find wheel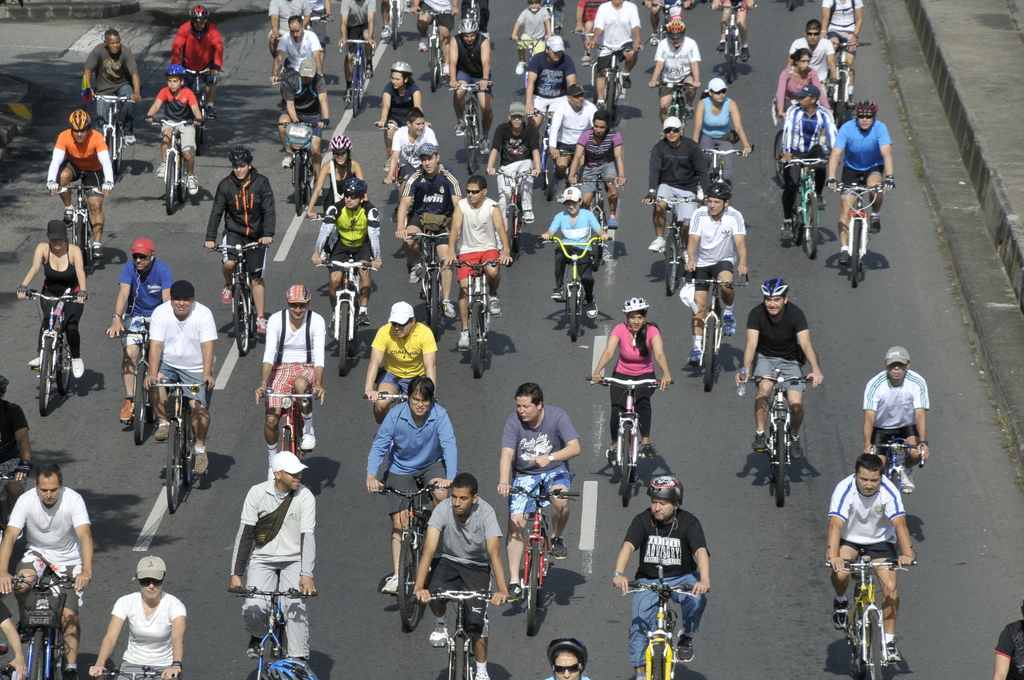
rect(180, 413, 198, 482)
